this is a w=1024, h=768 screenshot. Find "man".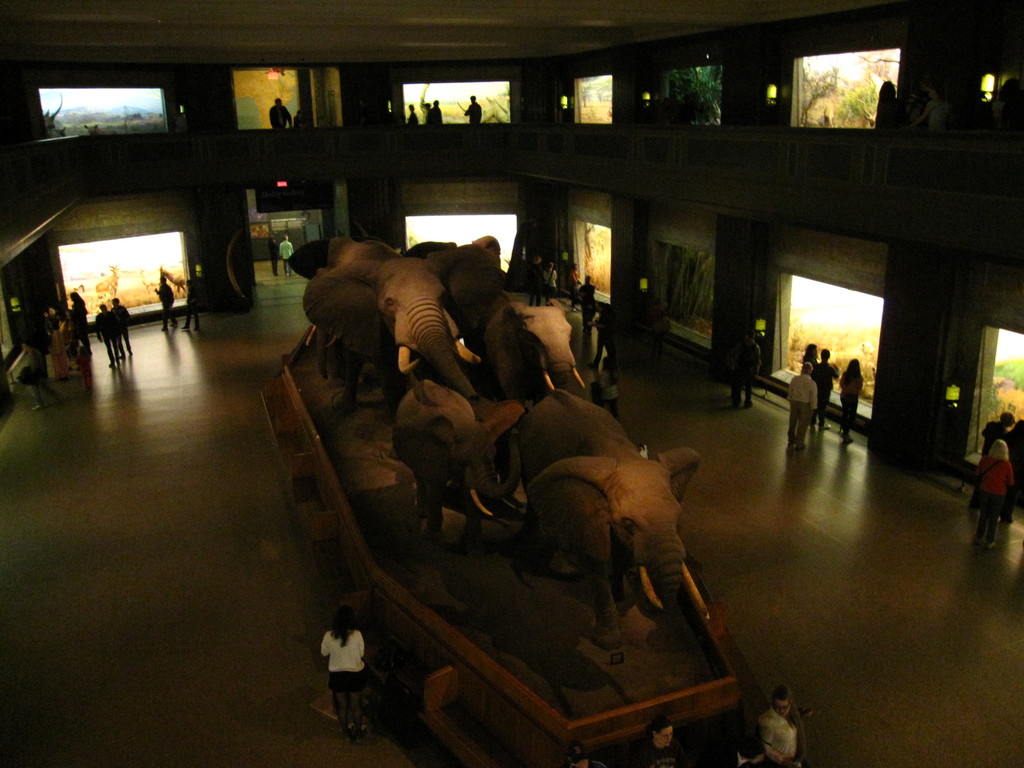
Bounding box: 269/232/279/280.
